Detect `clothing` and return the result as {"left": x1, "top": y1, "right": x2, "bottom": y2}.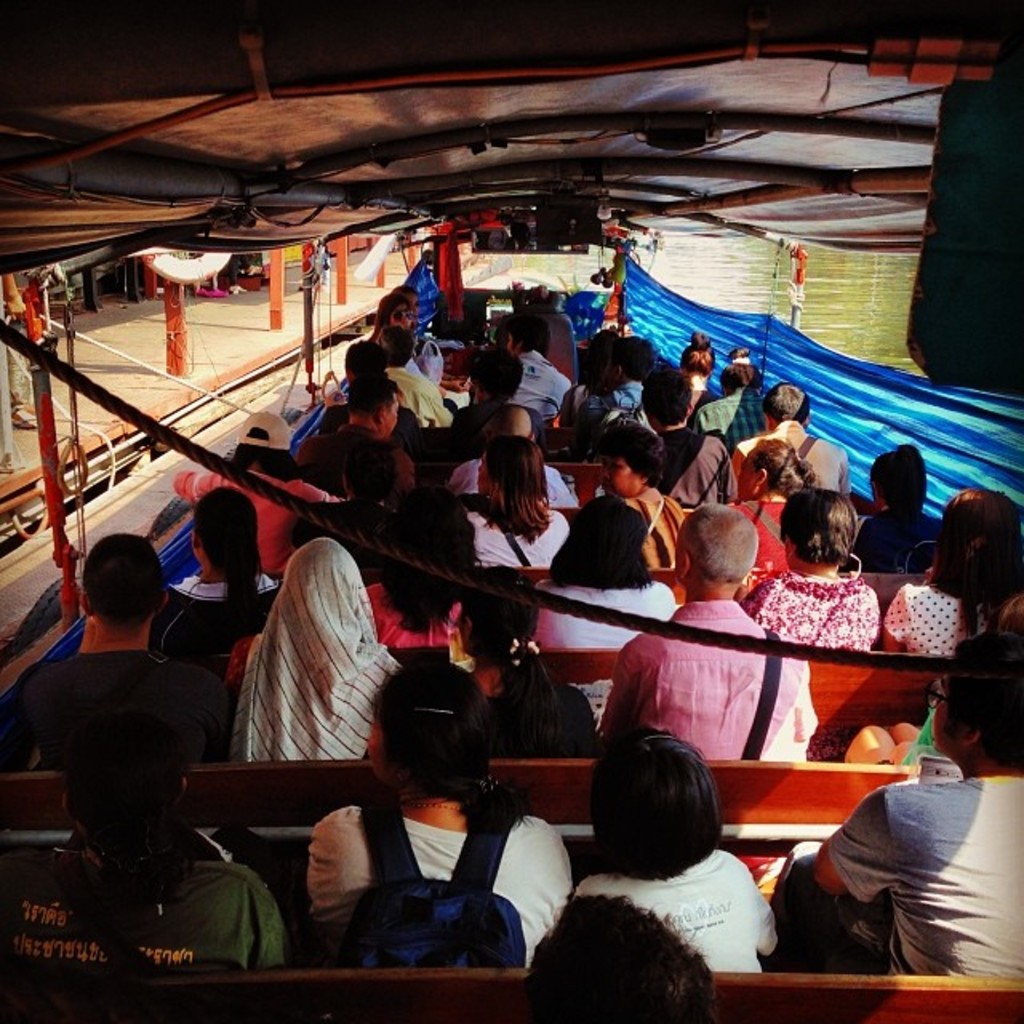
{"left": 306, "top": 421, "right": 421, "bottom": 496}.
